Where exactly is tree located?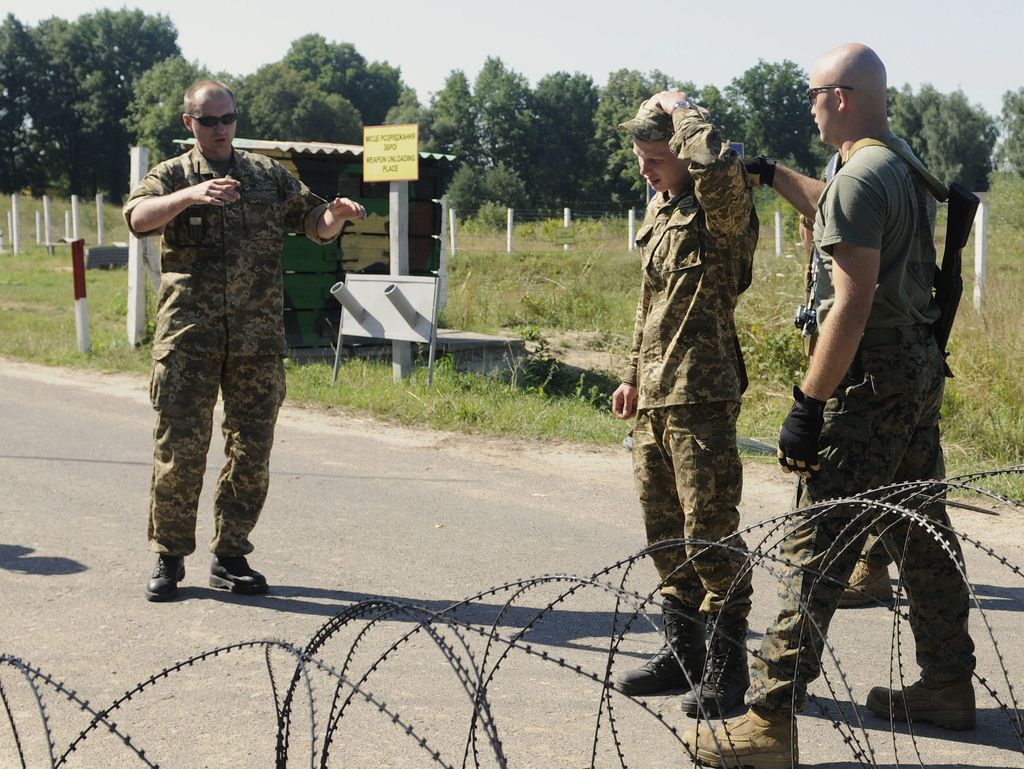
Its bounding box is region(363, 68, 487, 159).
